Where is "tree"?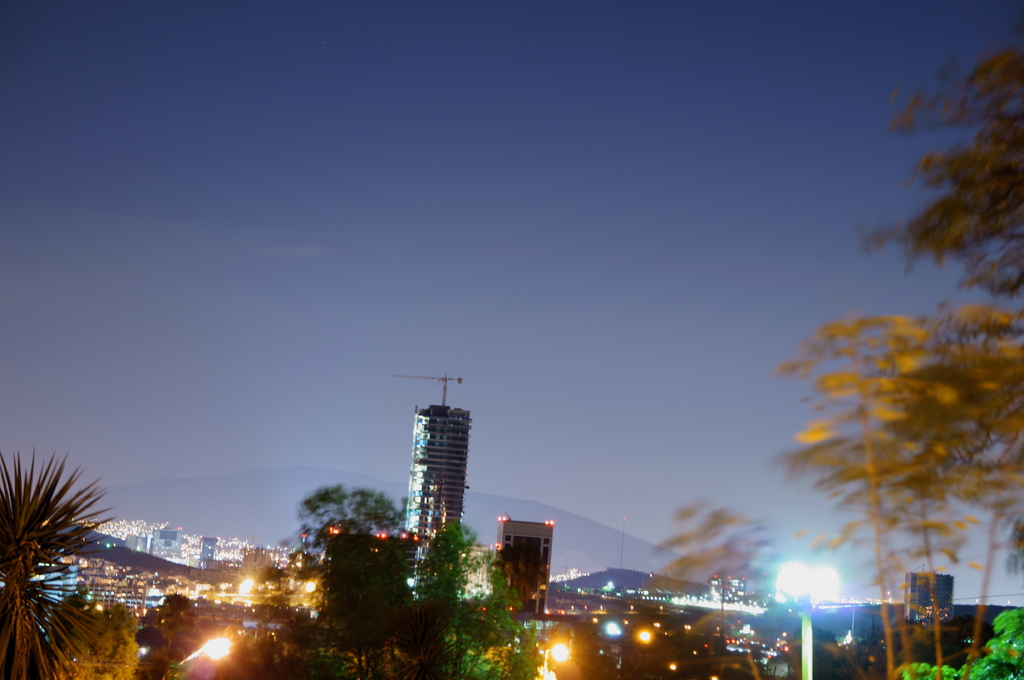
locate(886, 601, 1023, 679).
